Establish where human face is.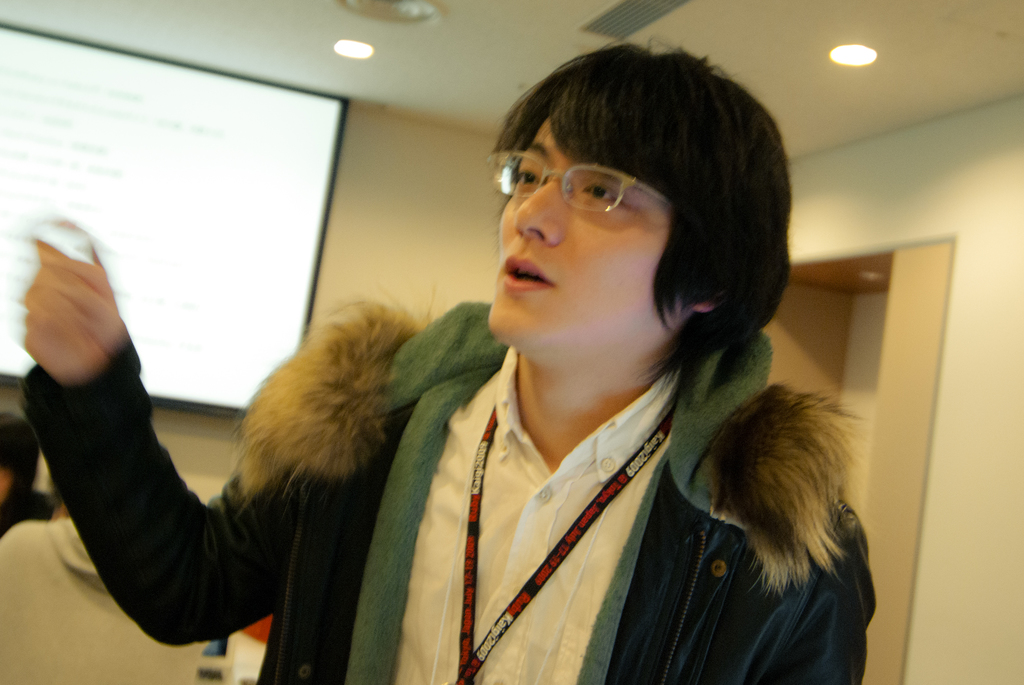
Established at select_region(485, 115, 695, 346).
